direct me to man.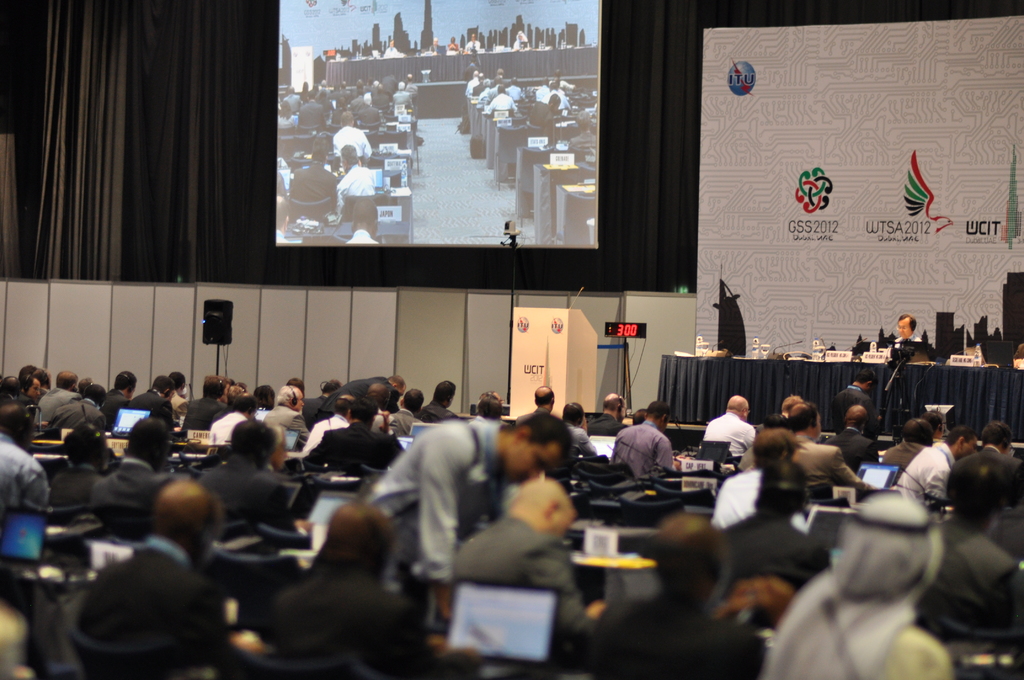
Direction: bbox(528, 95, 564, 127).
